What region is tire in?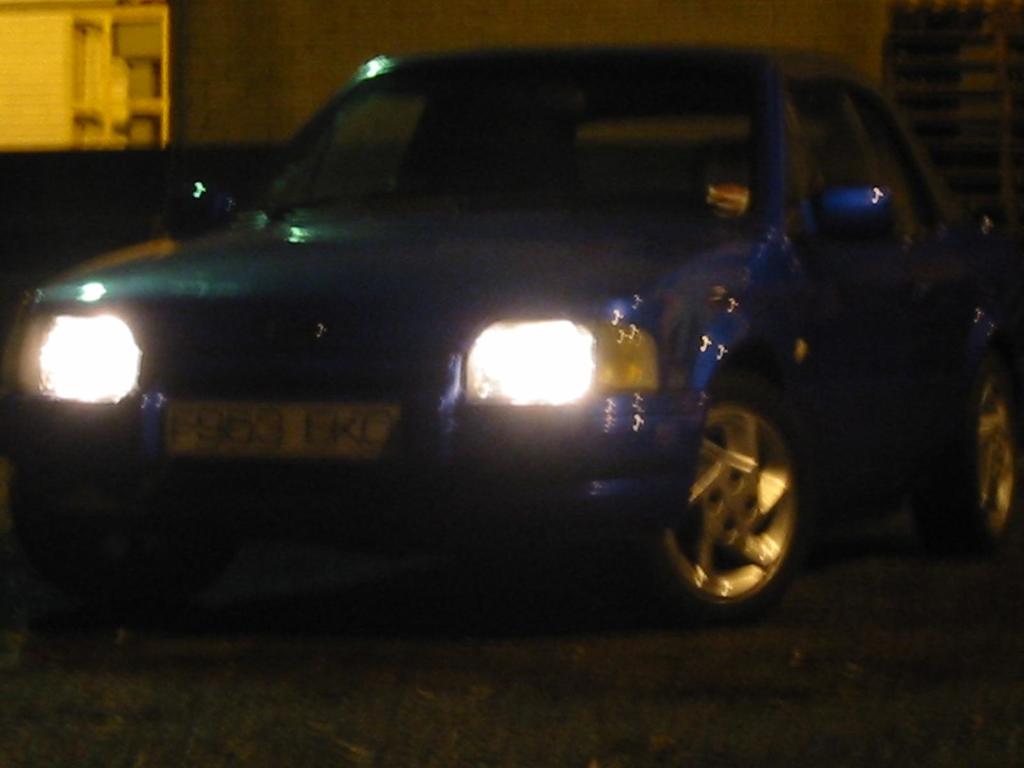
bbox(644, 389, 810, 621).
